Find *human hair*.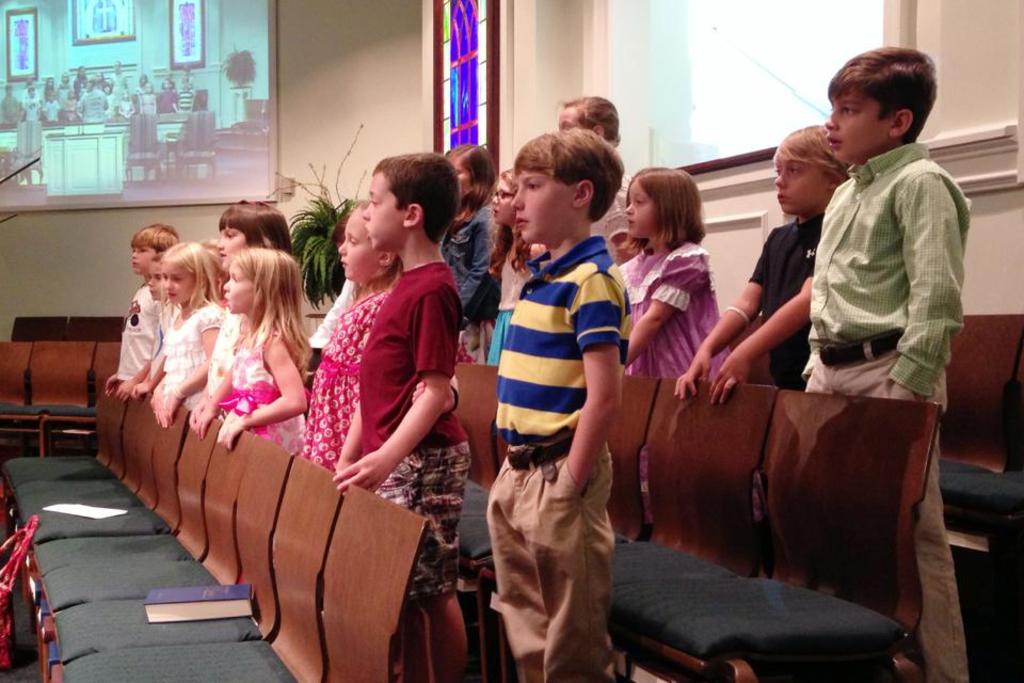
rect(827, 38, 939, 141).
